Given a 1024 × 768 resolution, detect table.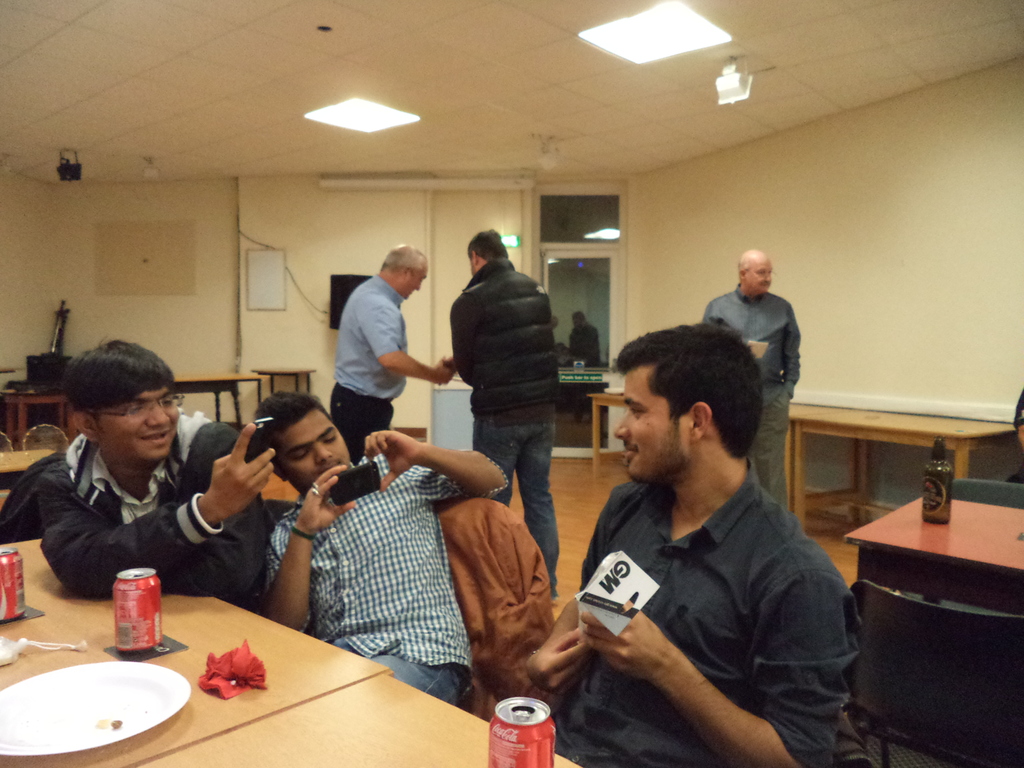
<box>778,400,1009,529</box>.
